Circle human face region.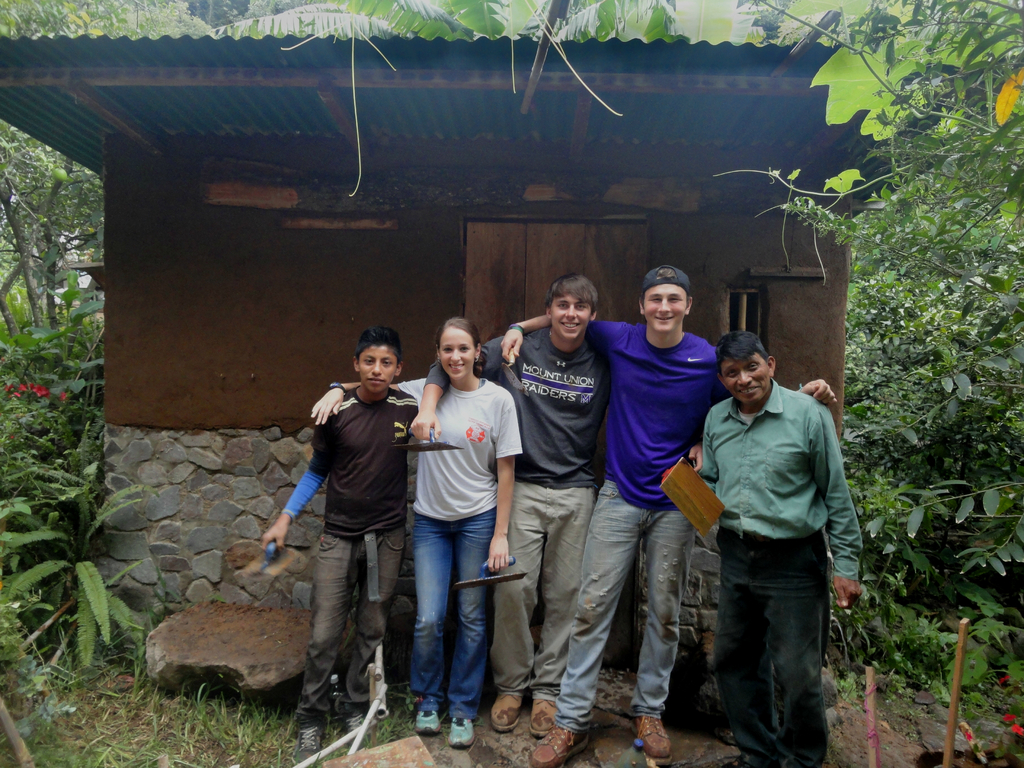
Region: rect(550, 288, 592, 339).
